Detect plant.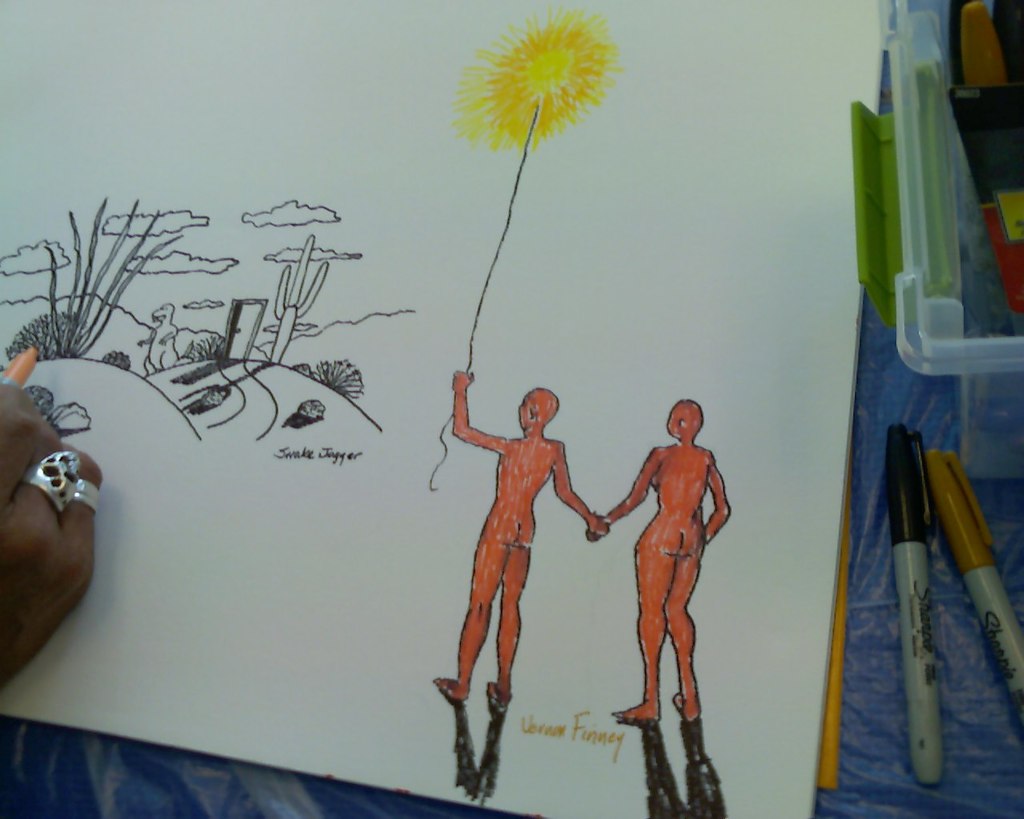
Detected at (317,353,370,398).
